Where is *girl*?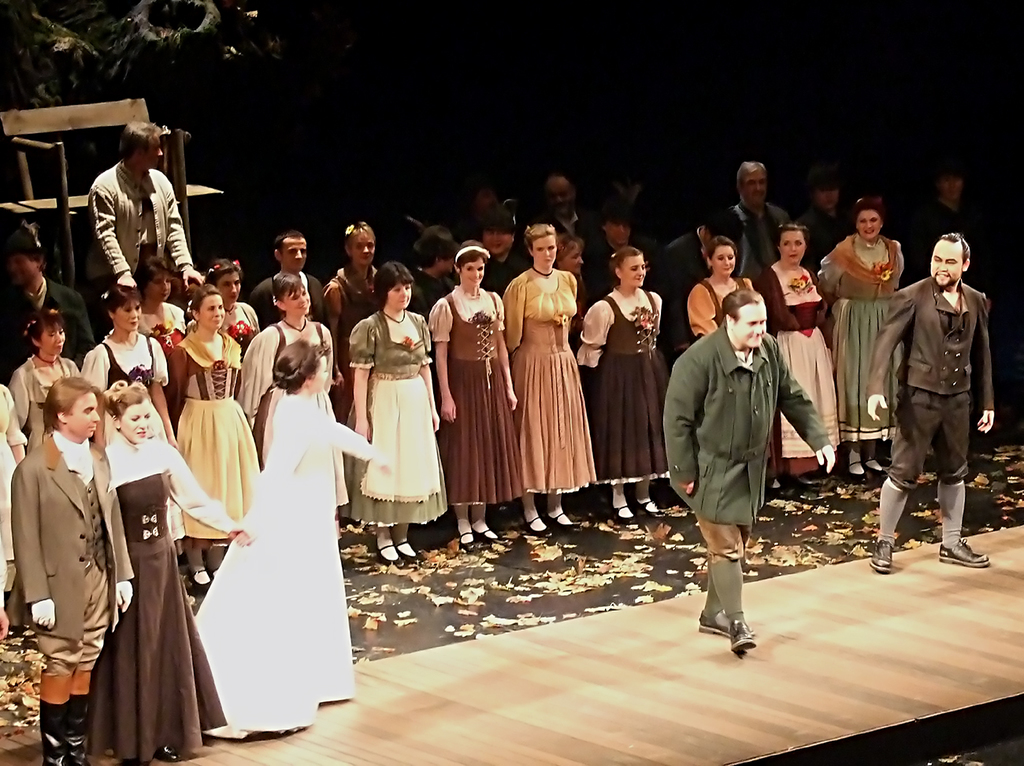
(x1=577, y1=247, x2=670, y2=524).
